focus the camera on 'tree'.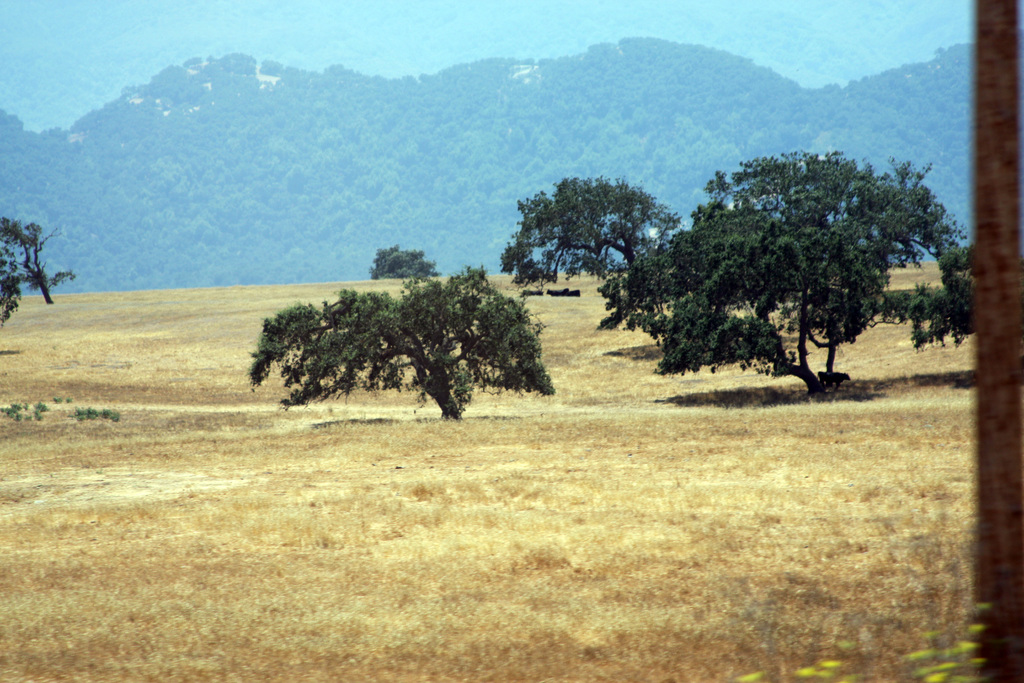
Focus region: detection(0, 203, 85, 327).
